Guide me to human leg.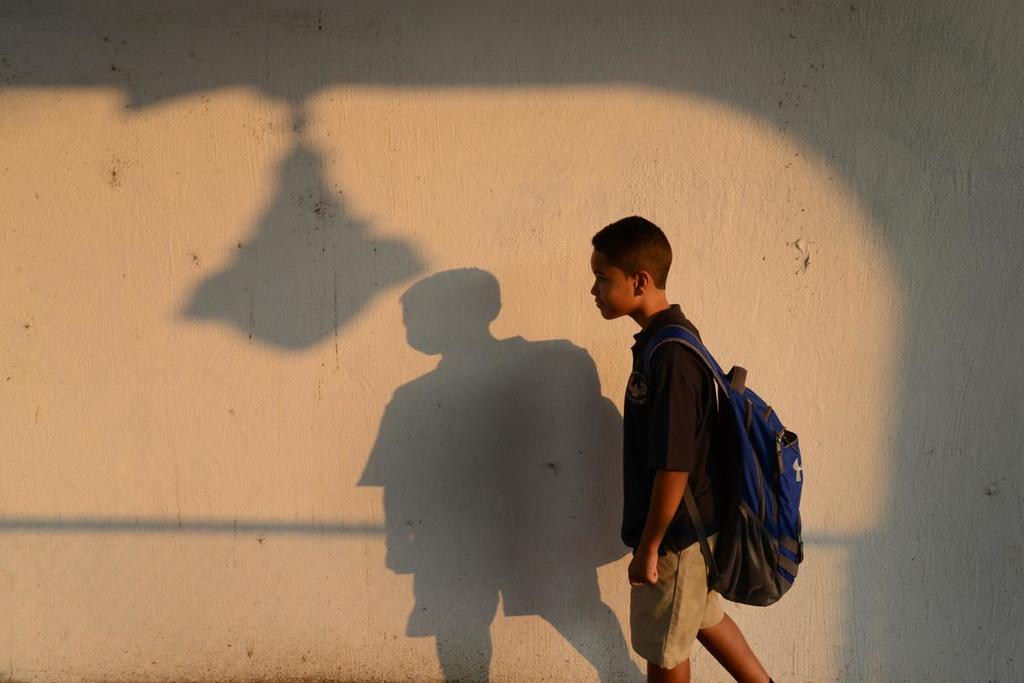
Guidance: <bbox>630, 520, 707, 682</bbox>.
